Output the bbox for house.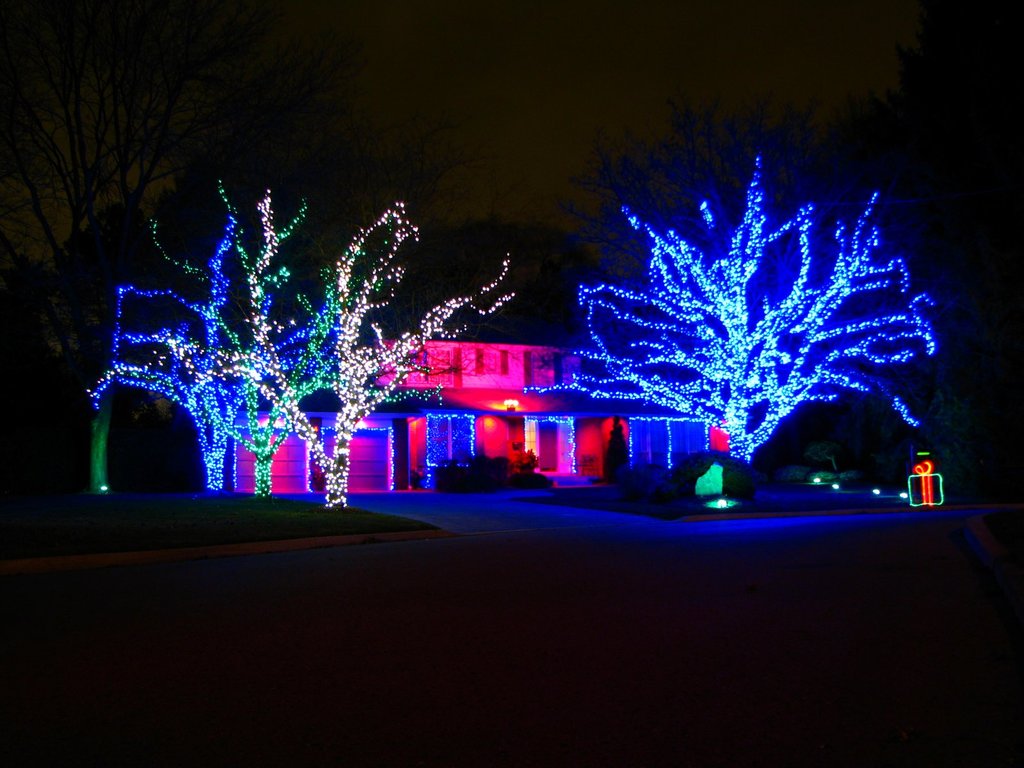
bbox=[328, 282, 689, 497].
